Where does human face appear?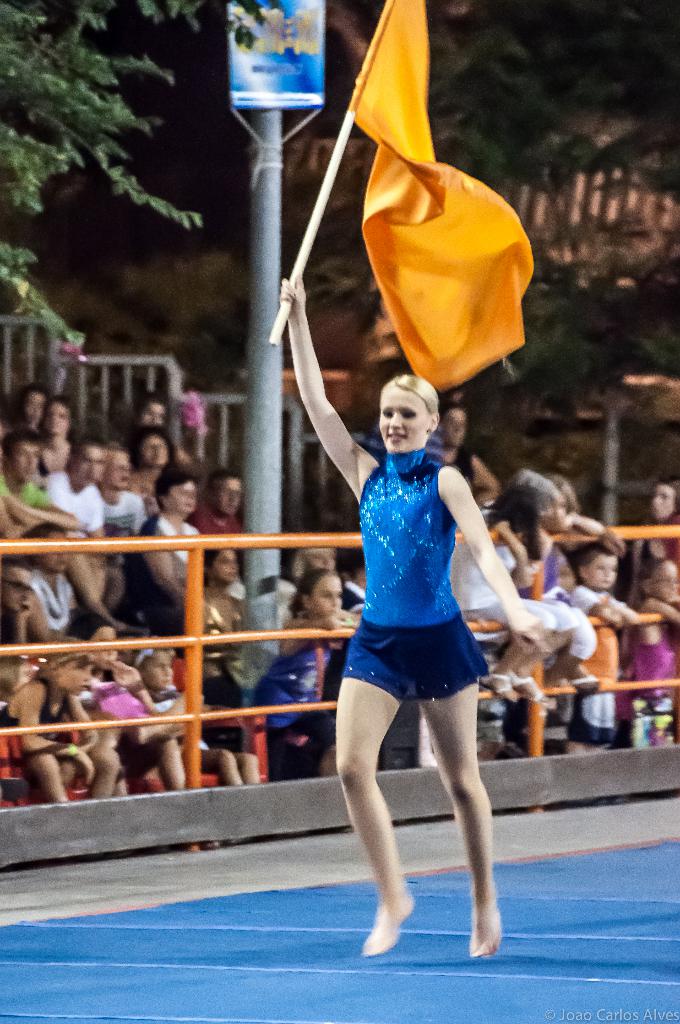
Appears at (587,548,618,593).
